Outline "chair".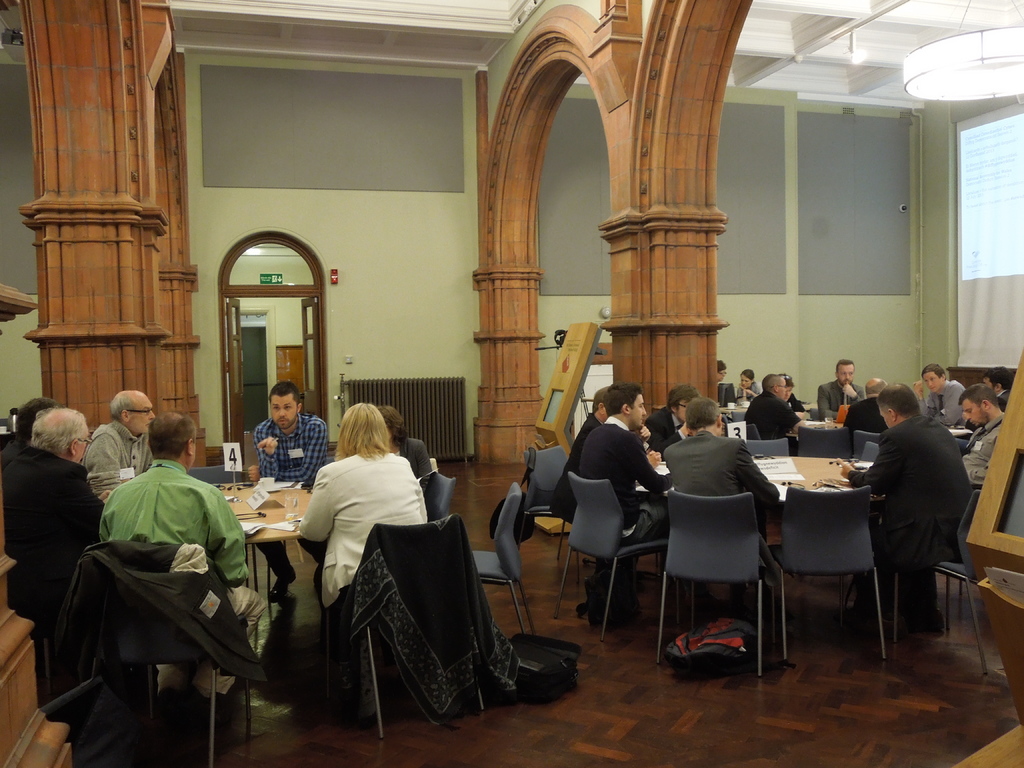
Outline: 747:436:791:460.
